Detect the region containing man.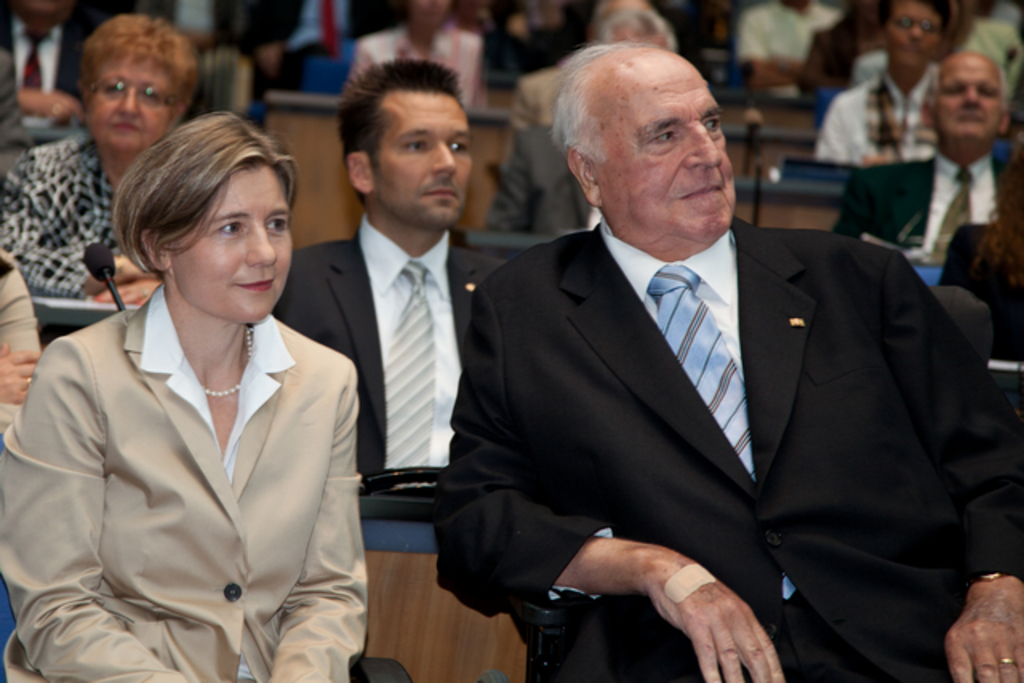
bbox=[266, 59, 507, 483].
